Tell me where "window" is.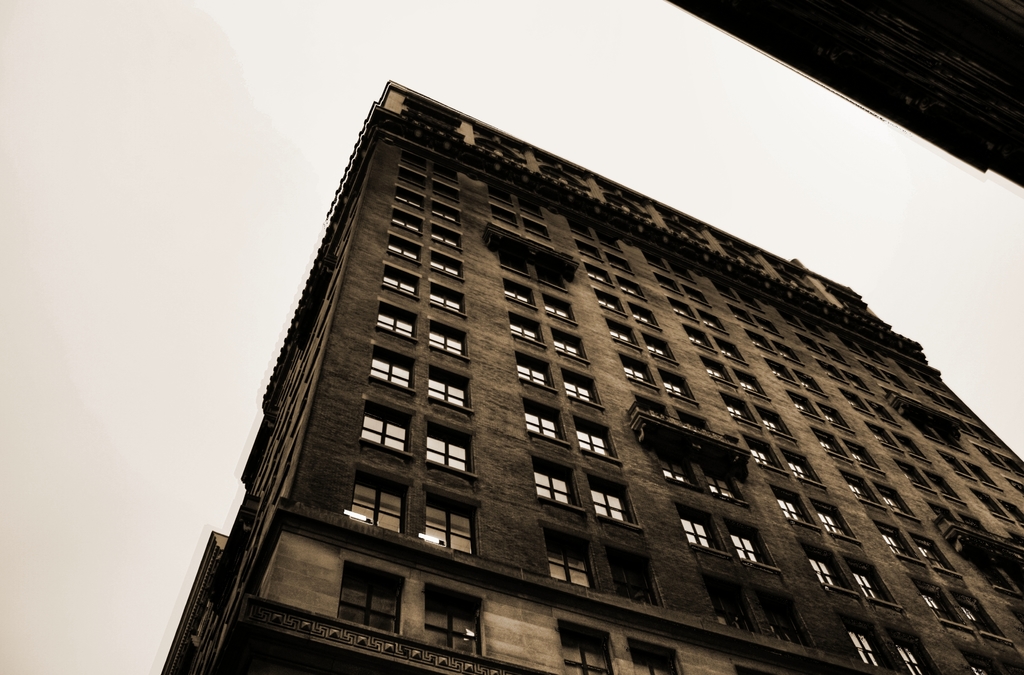
"window" is at (x1=579, y1=241, x2=601, y2=256).
